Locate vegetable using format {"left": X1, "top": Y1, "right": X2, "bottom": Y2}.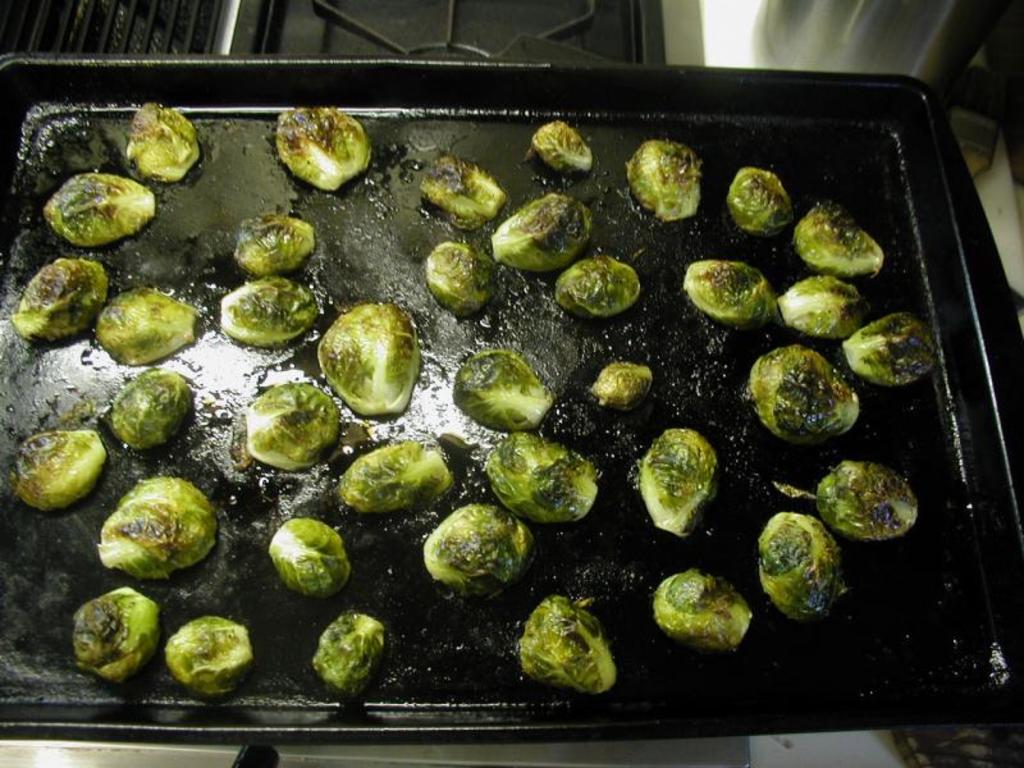
{"left": 109, "top": 372, "right": 202, "bottom": 453}.
